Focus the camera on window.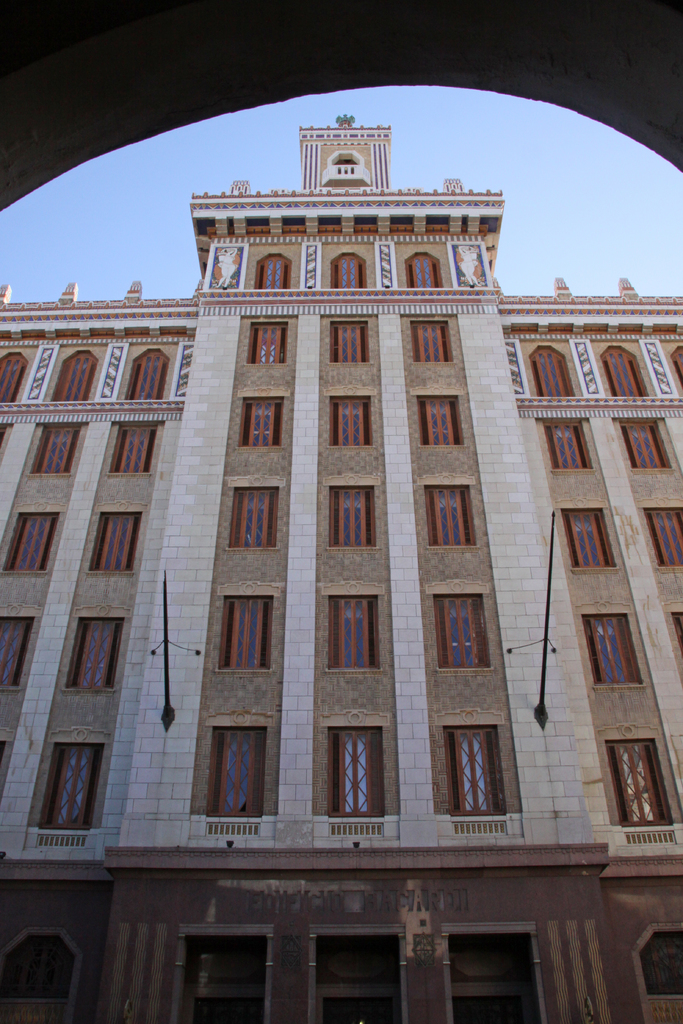
Focus region: pyautogui.locateOnScreen(530, 347, 570, 399).
